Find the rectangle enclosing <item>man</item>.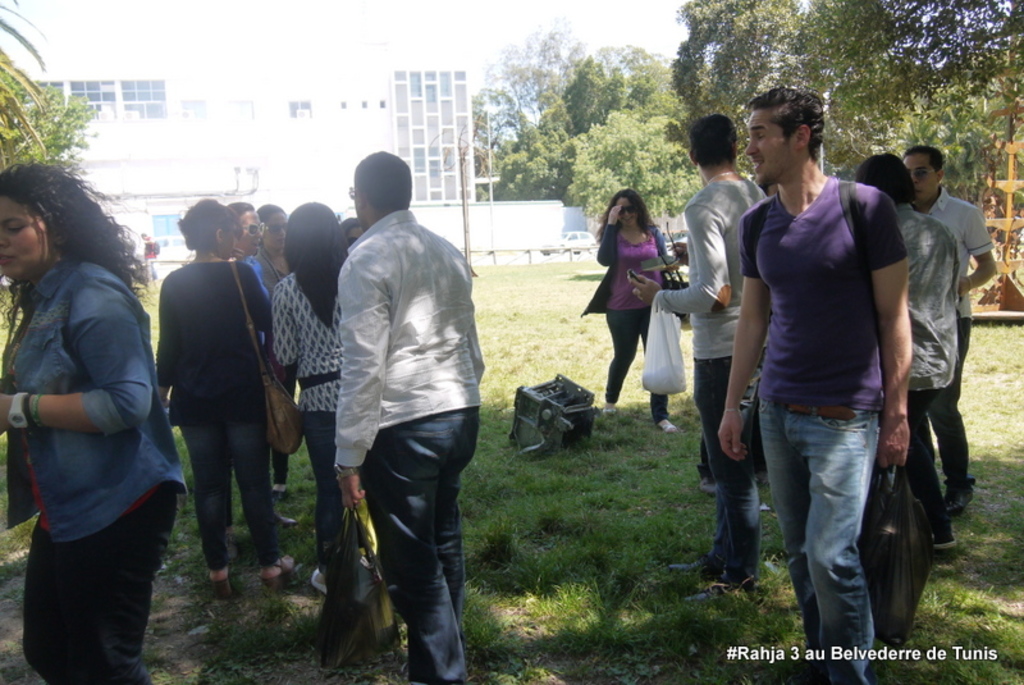
(left=901, top=141, right=1004, bottom=513).
